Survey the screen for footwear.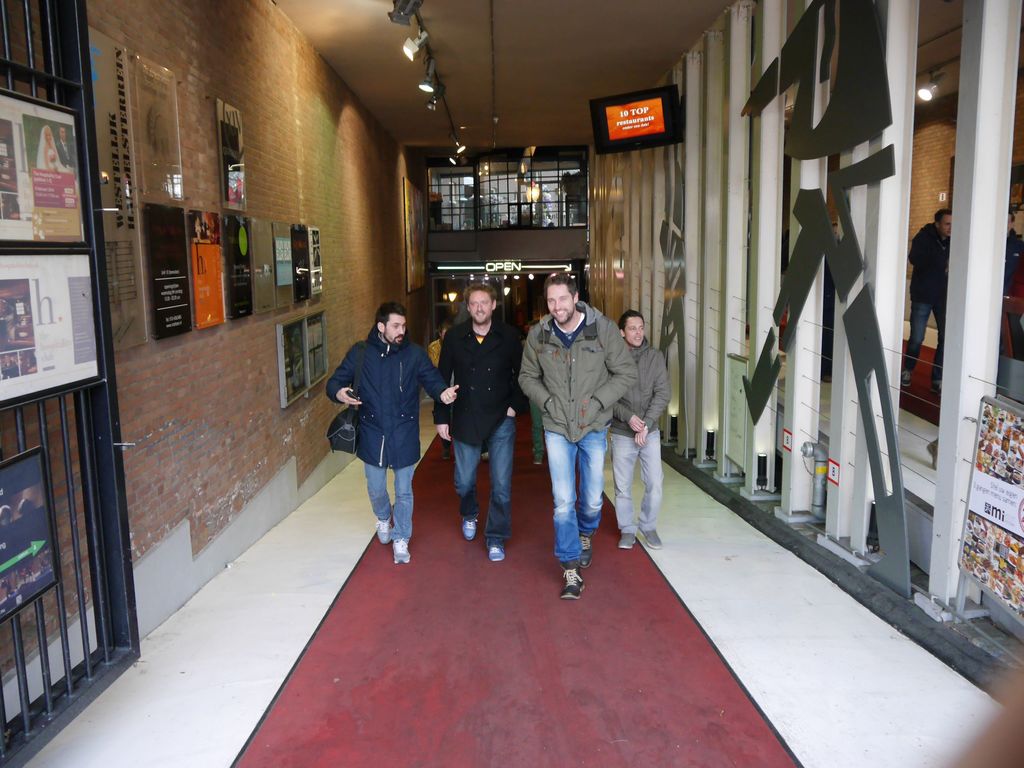
Survey found: (559, 564, 582, 602).
